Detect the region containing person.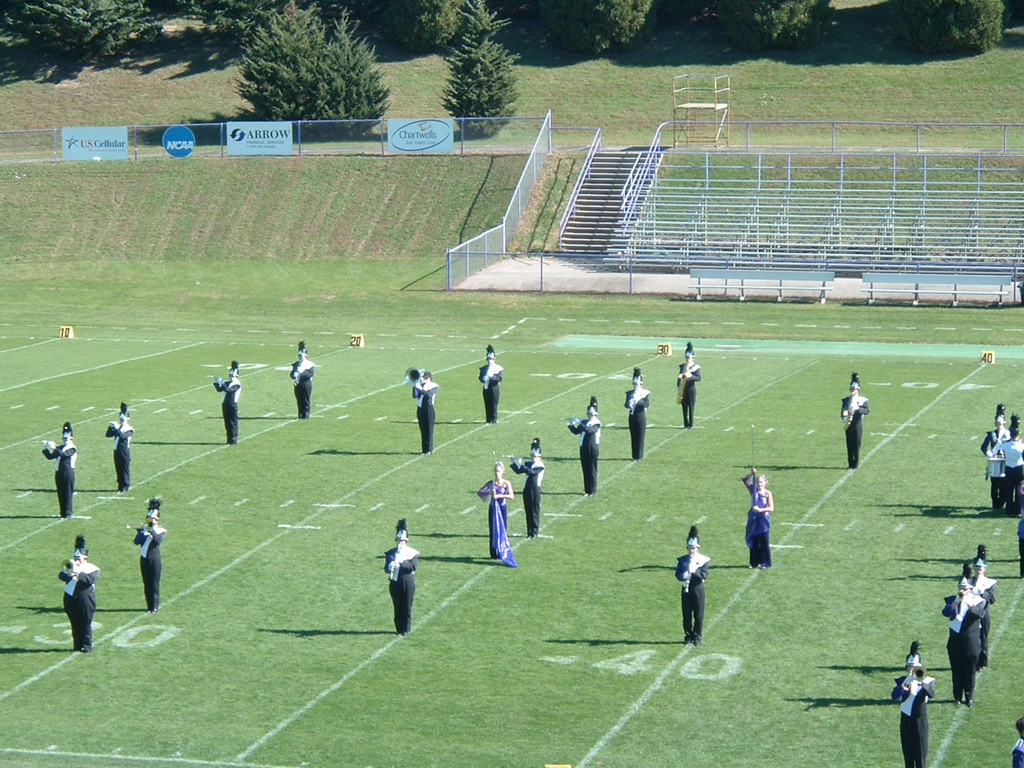
l=478, t=356, r=503, b=423.
